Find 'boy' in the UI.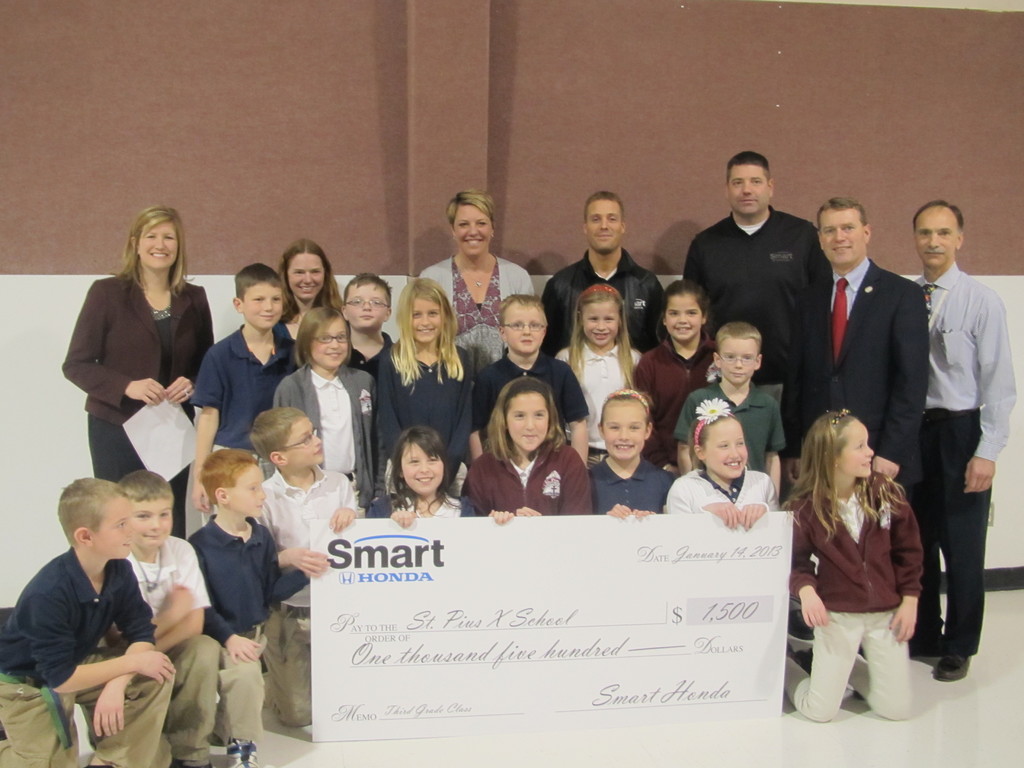
UI element at [x1=119, y1=467, x2=226, y2=767].
